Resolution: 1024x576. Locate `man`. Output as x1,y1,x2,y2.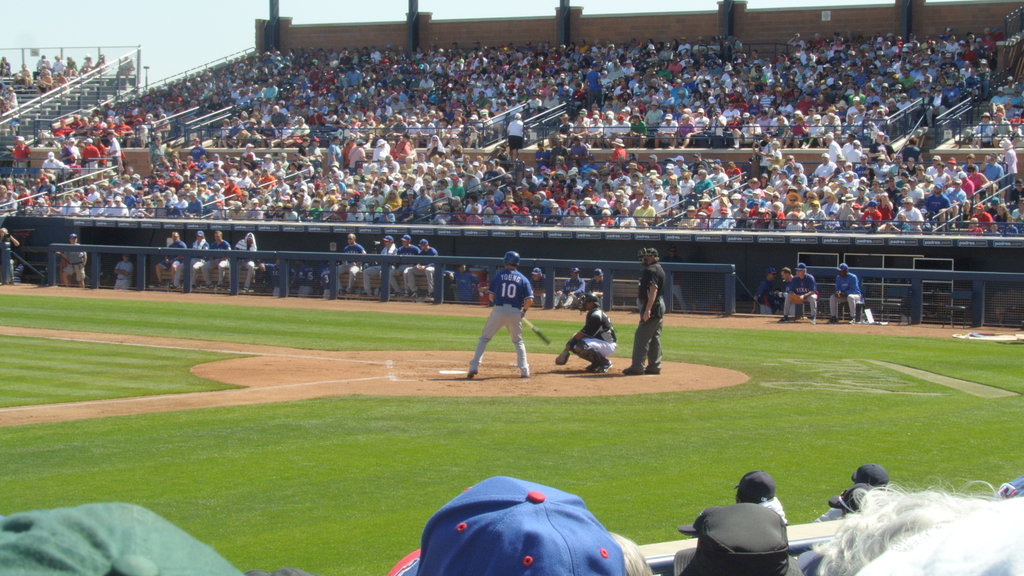
205,229,230,288.
